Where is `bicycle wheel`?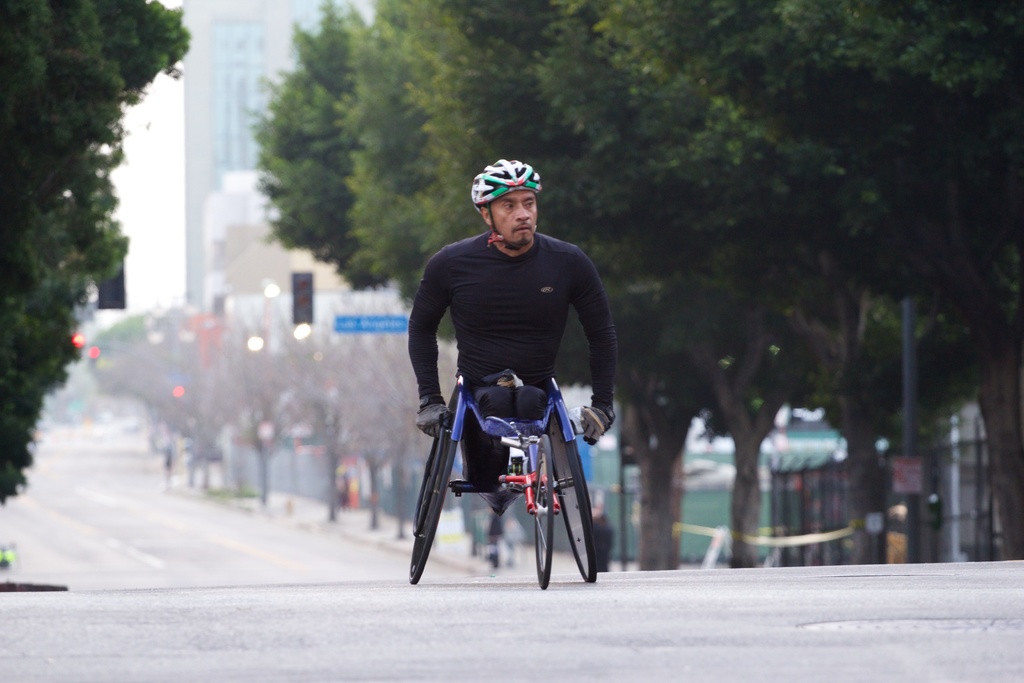
locate(410, 383, 456, 583).
